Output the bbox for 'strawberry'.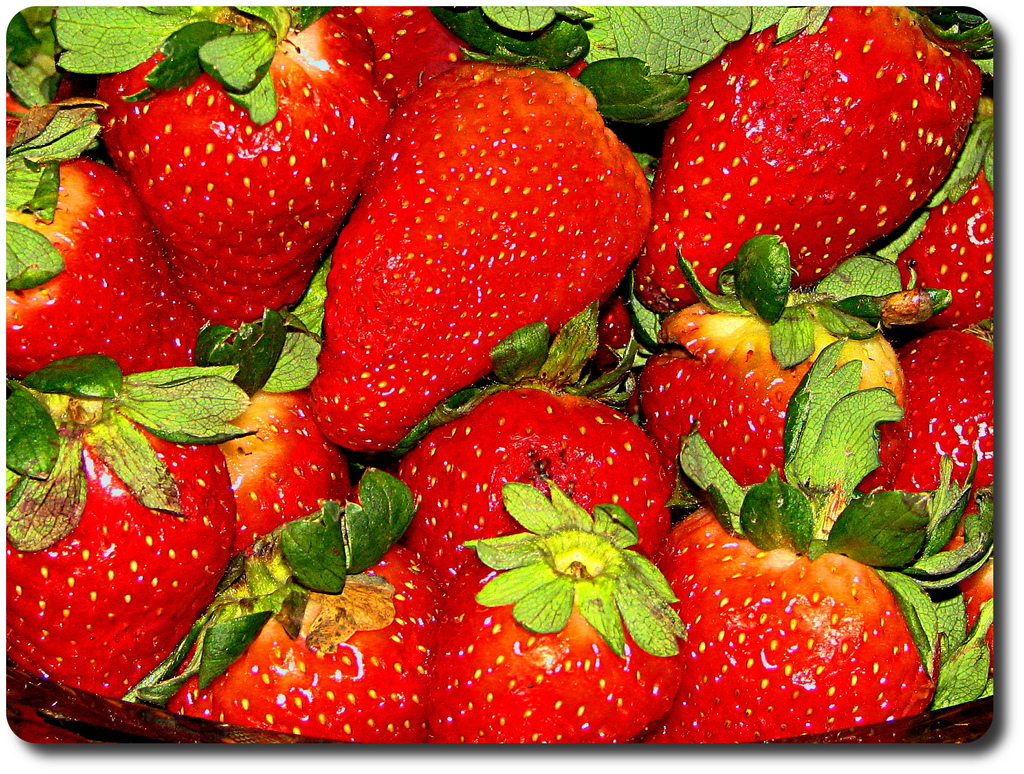
<bbox>846, 323, 1020, 532</bbox>.
